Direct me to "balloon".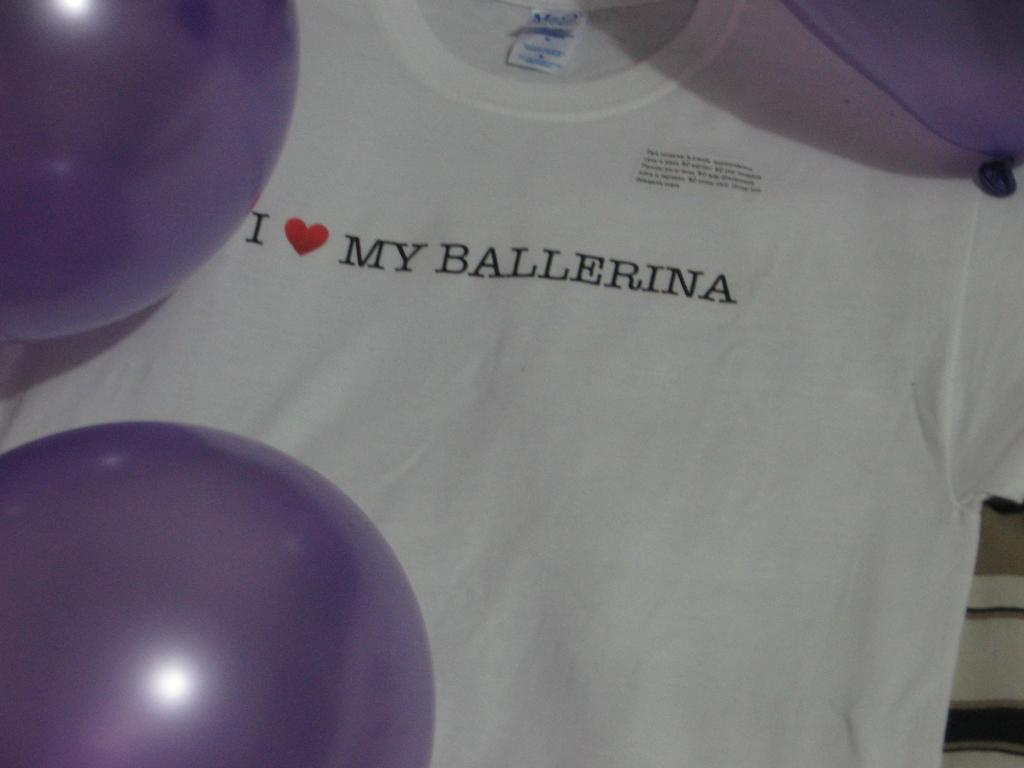
Direction: <bbox>0, 0, 297, 348</bbox>.
